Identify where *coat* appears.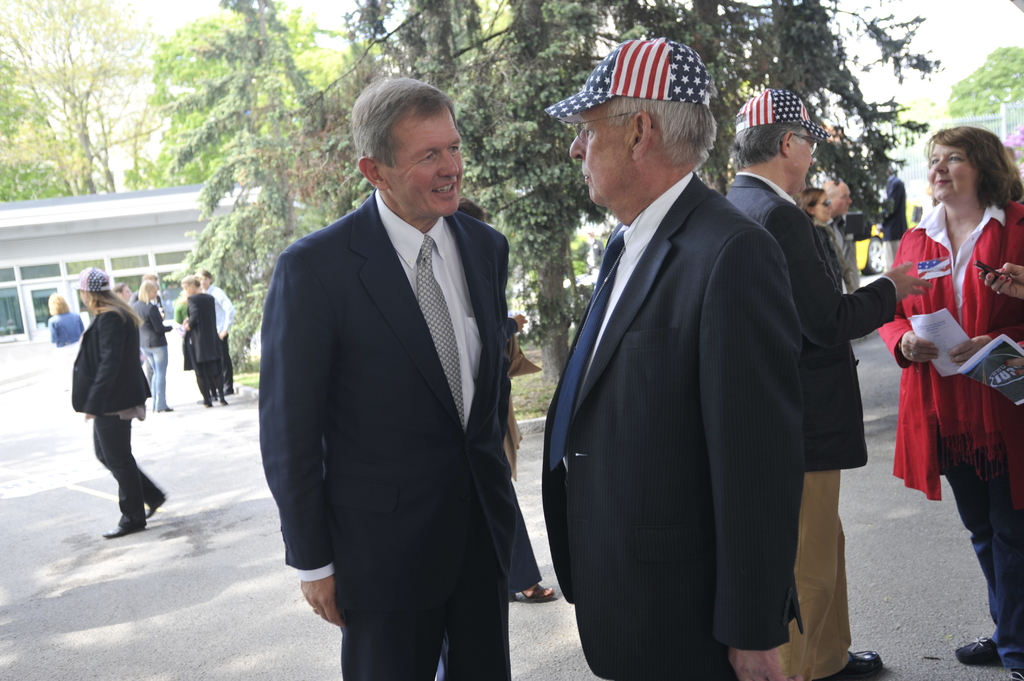
Appears at bbox=(70, 307, 154, 415).
